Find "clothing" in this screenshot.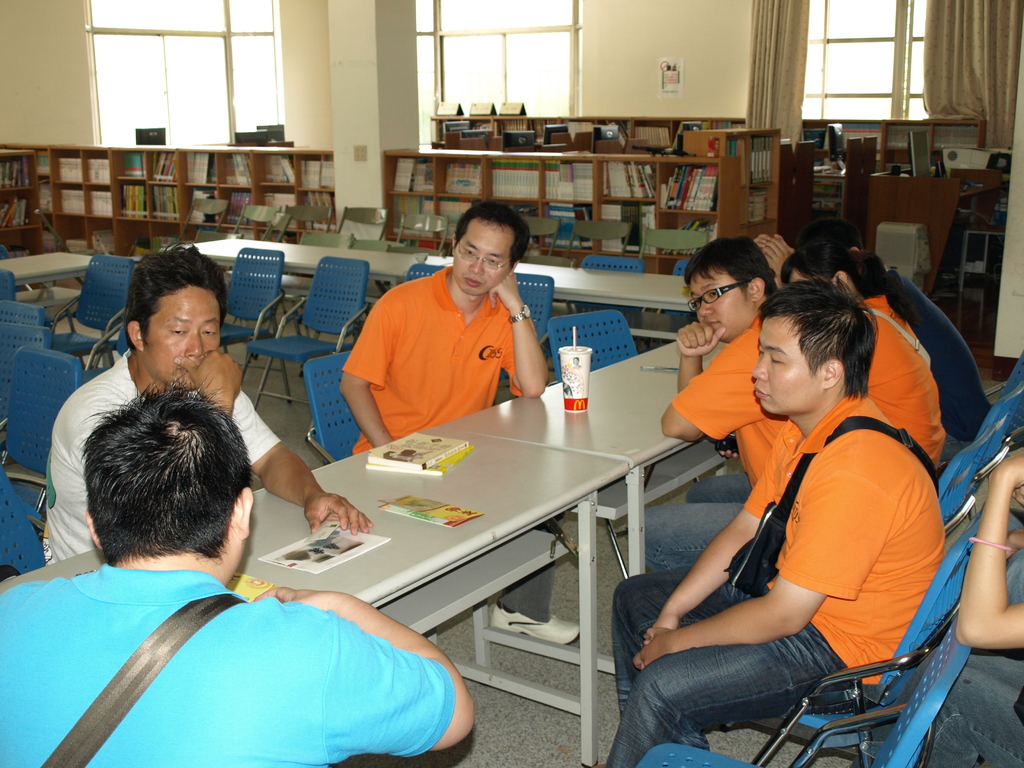
The bounding box for "clothing" is <box>927,641,1023,765</box>.
